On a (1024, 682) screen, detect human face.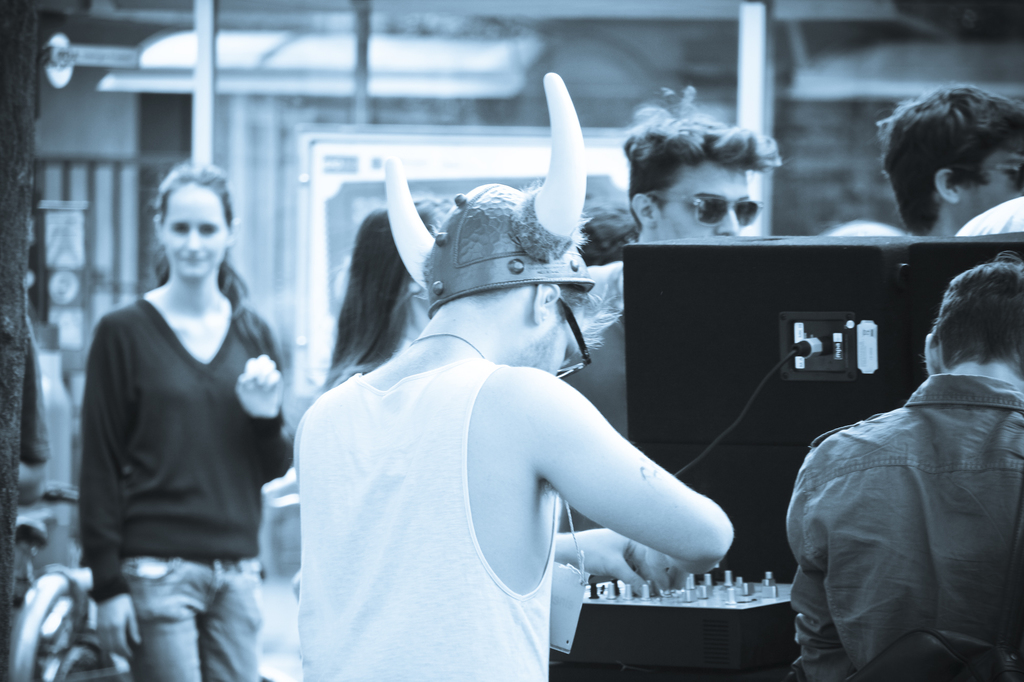
crop(963, 152, 1023, 218).
